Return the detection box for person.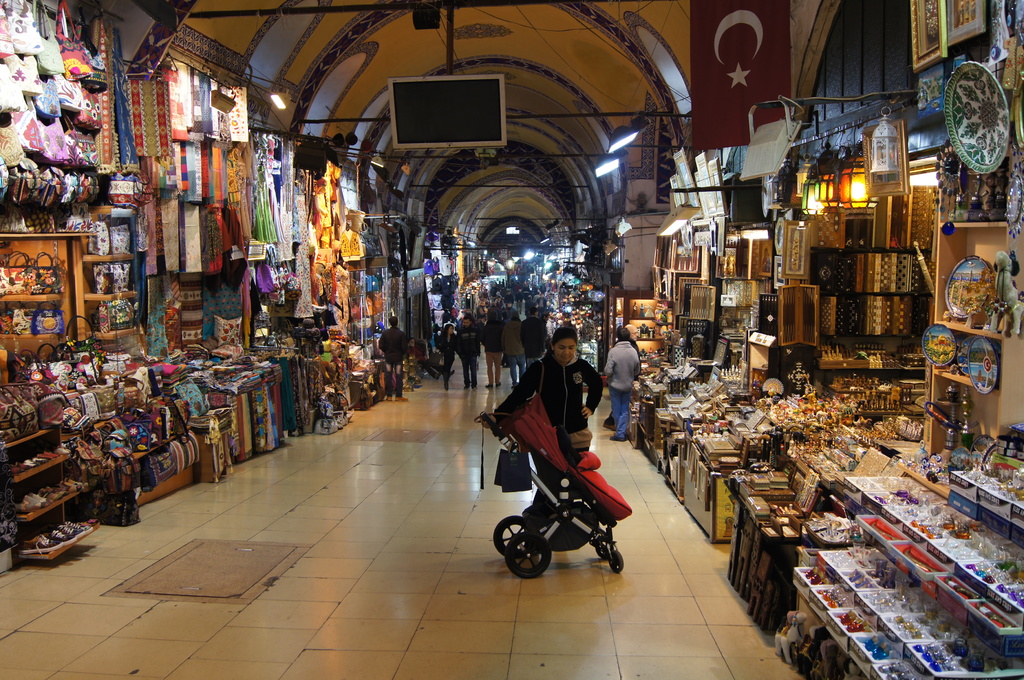
452, 311, 477, 385.
